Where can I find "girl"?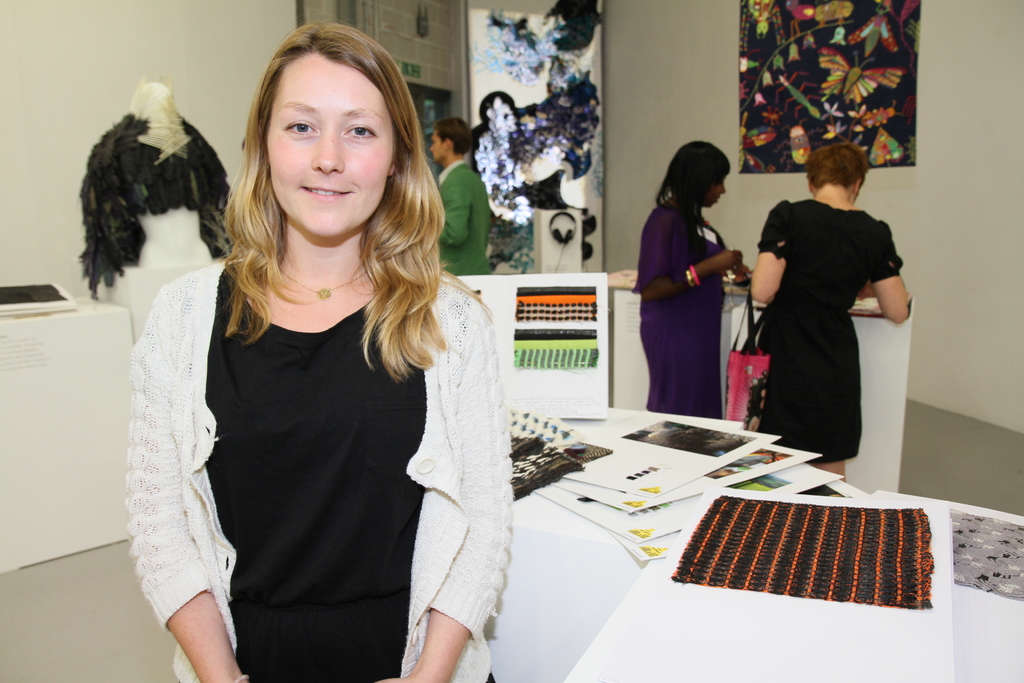
You can find it at locate(628, 140, 744, 418).
